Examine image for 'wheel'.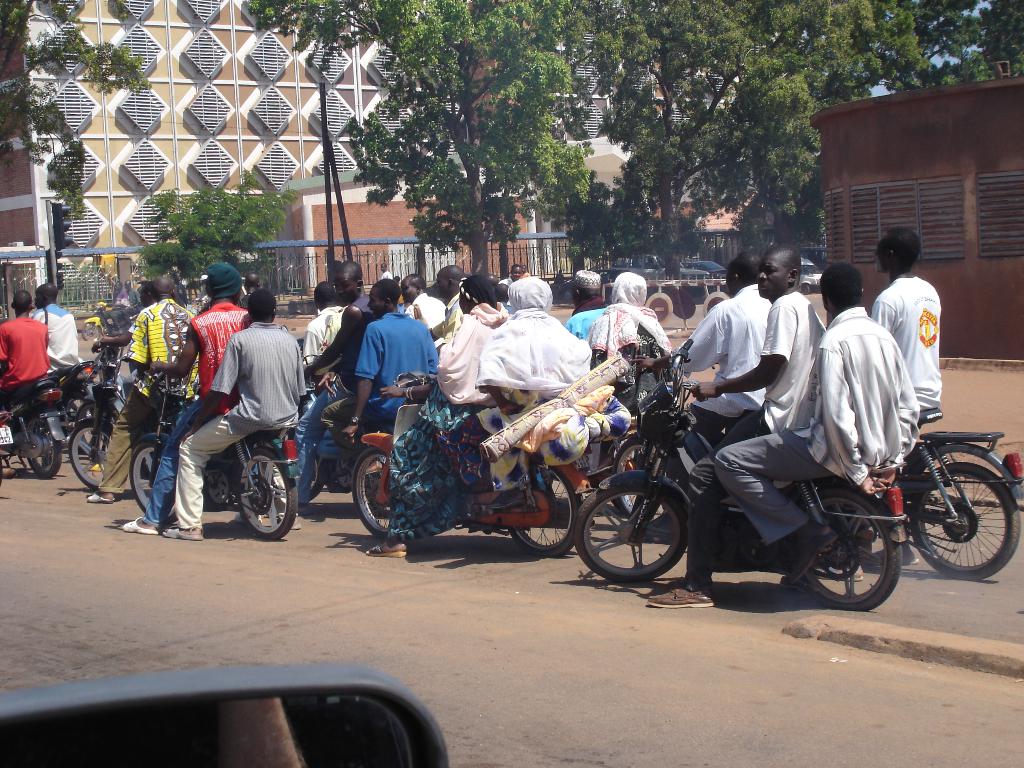
Examination result: 133/433/193/525.
